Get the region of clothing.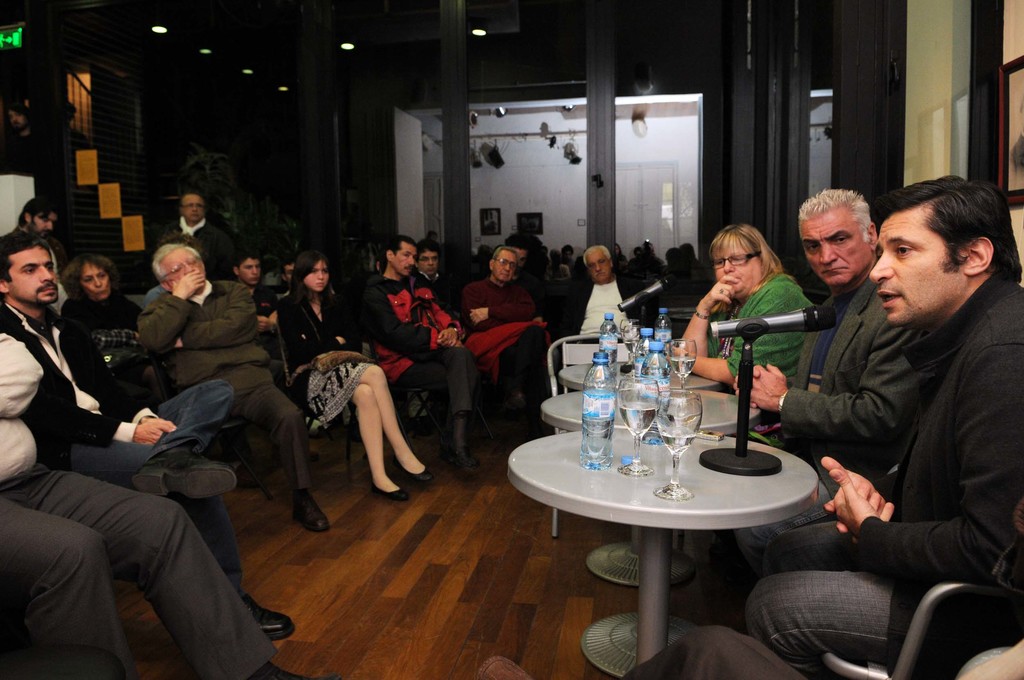
783:216:1016:641.
